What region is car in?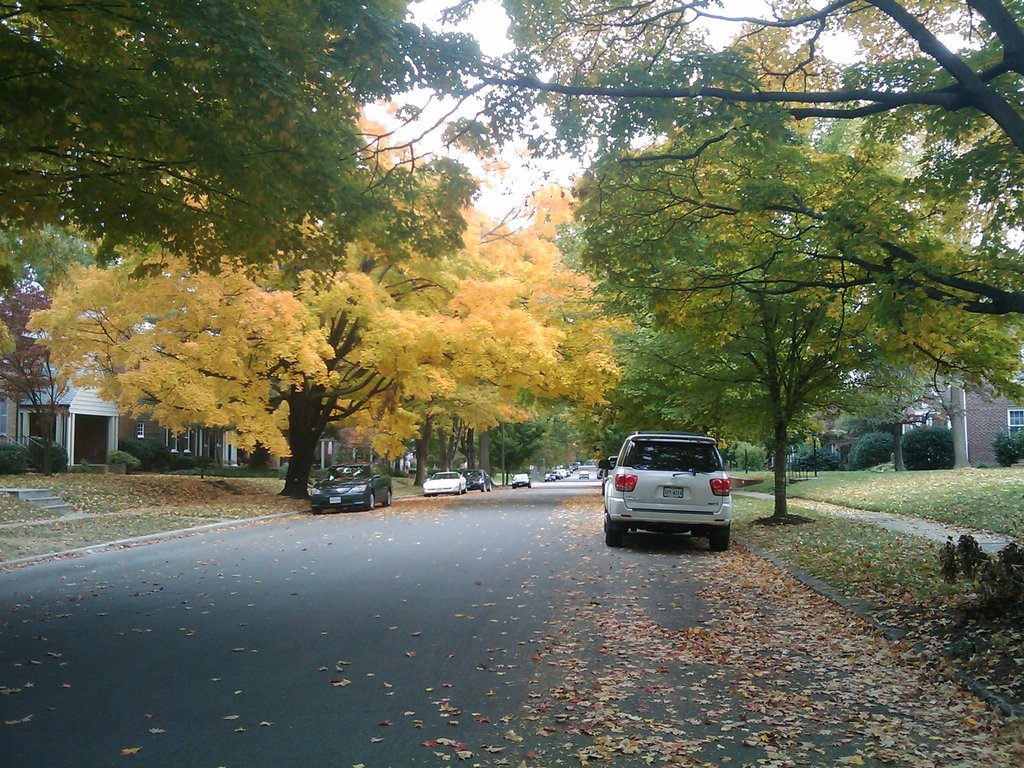
<region>604, 431, 737, 547</region>.
